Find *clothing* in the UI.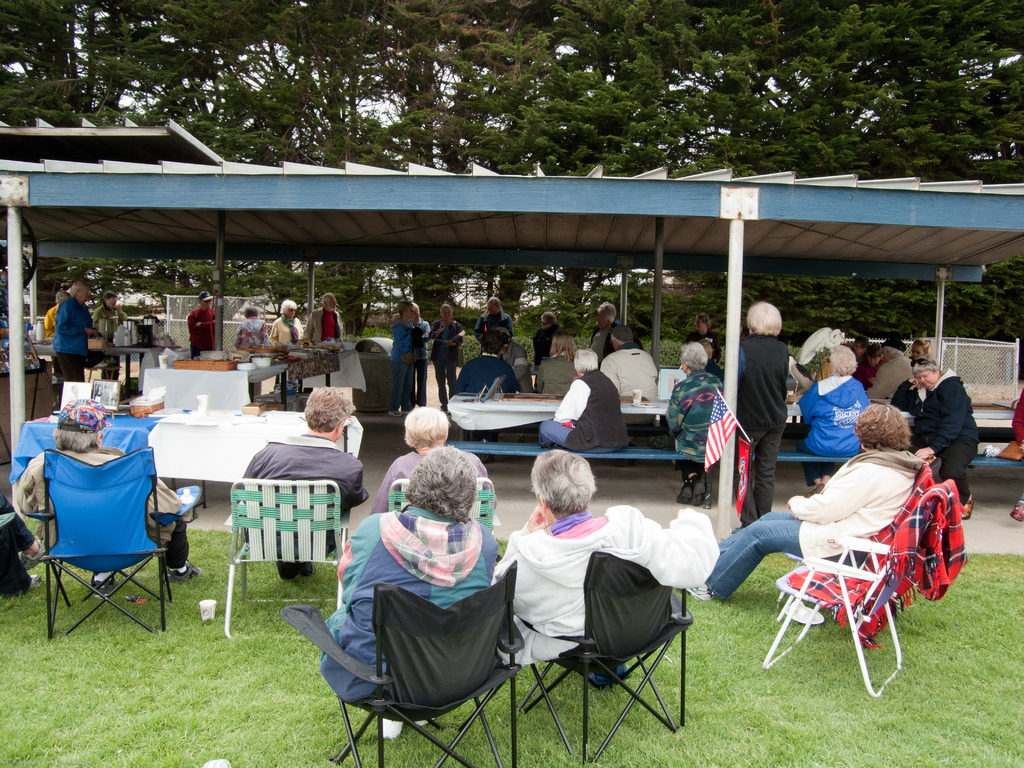
UI element at 241 320 271 353.
